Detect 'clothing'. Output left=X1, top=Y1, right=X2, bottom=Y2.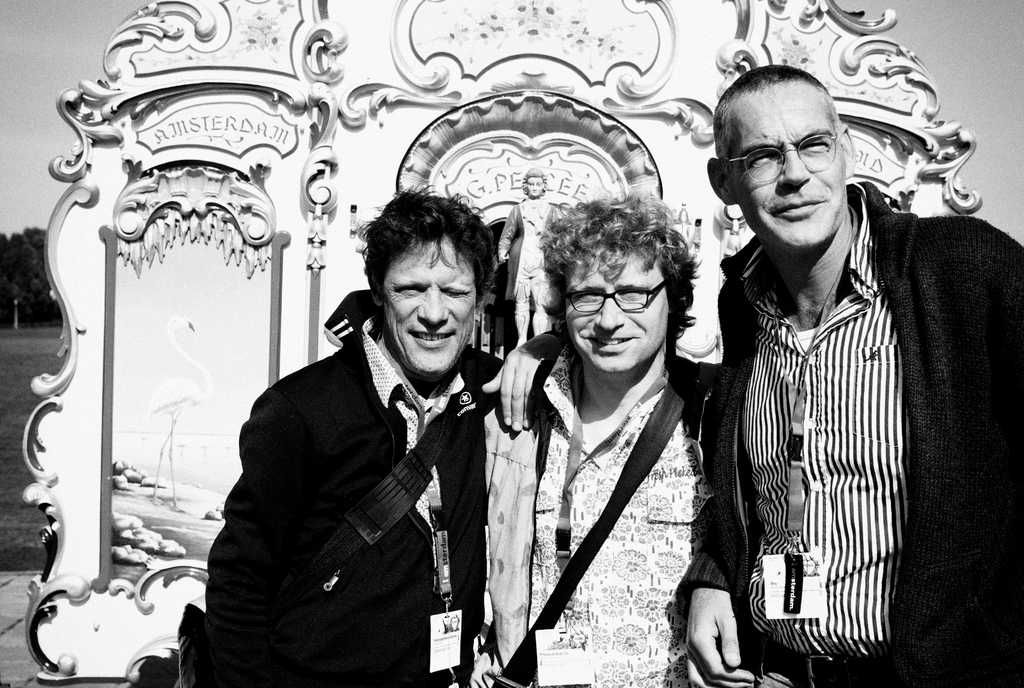
left=204, top=313, right=503, bottom=687.
